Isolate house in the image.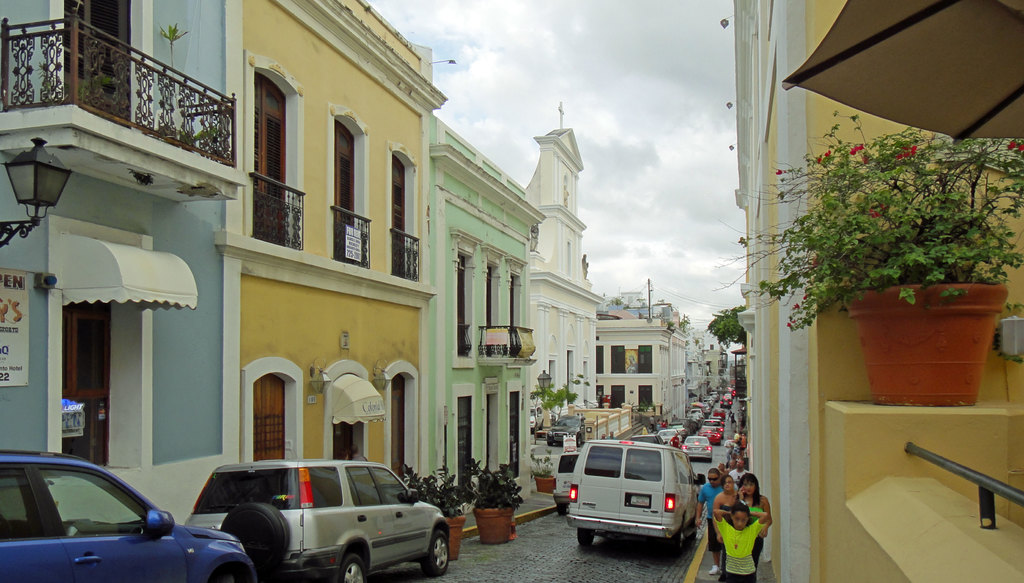
Isolated region: l=522, t=121, r=605, b=437.
